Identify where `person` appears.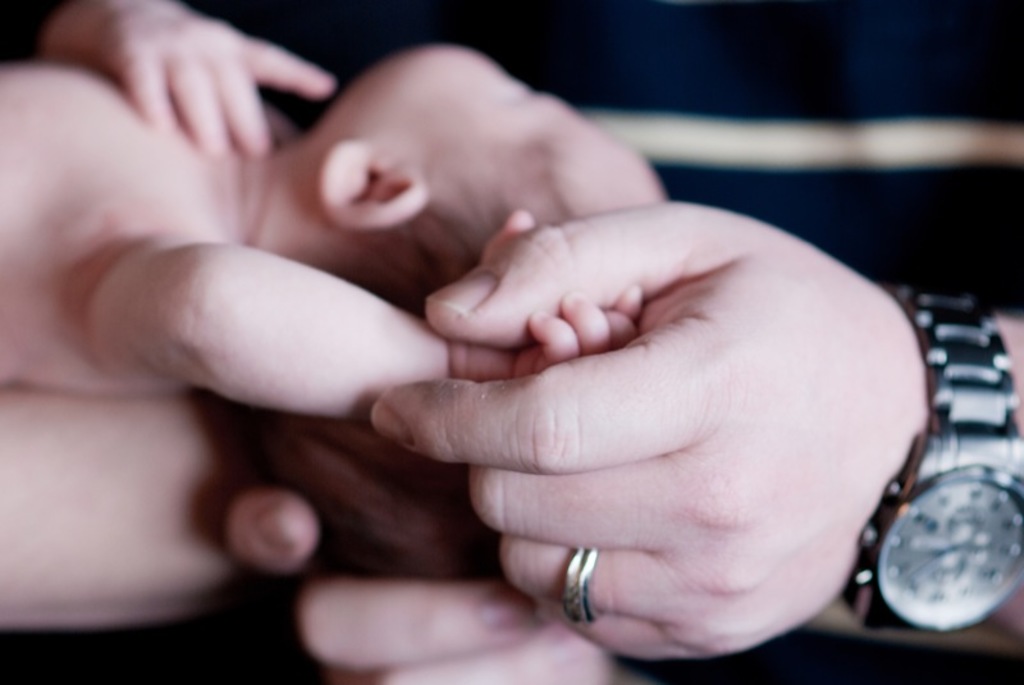
Appears at BBox(0, 0, 667, 428).
